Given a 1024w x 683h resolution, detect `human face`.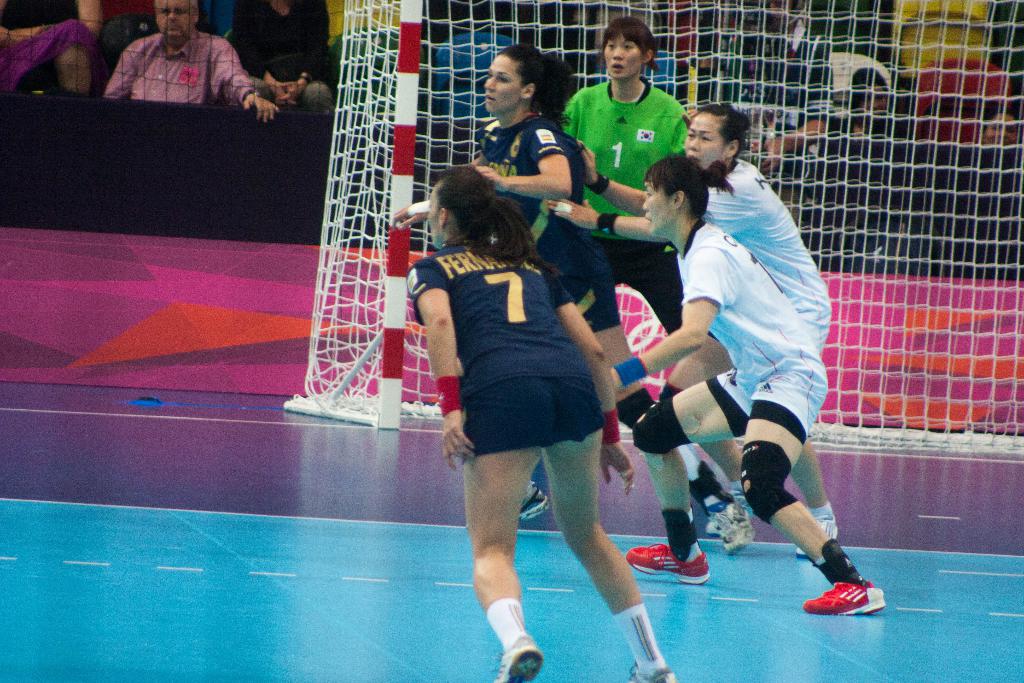
pyautogui.locateOnScreen(428, 186, 451, 252).
